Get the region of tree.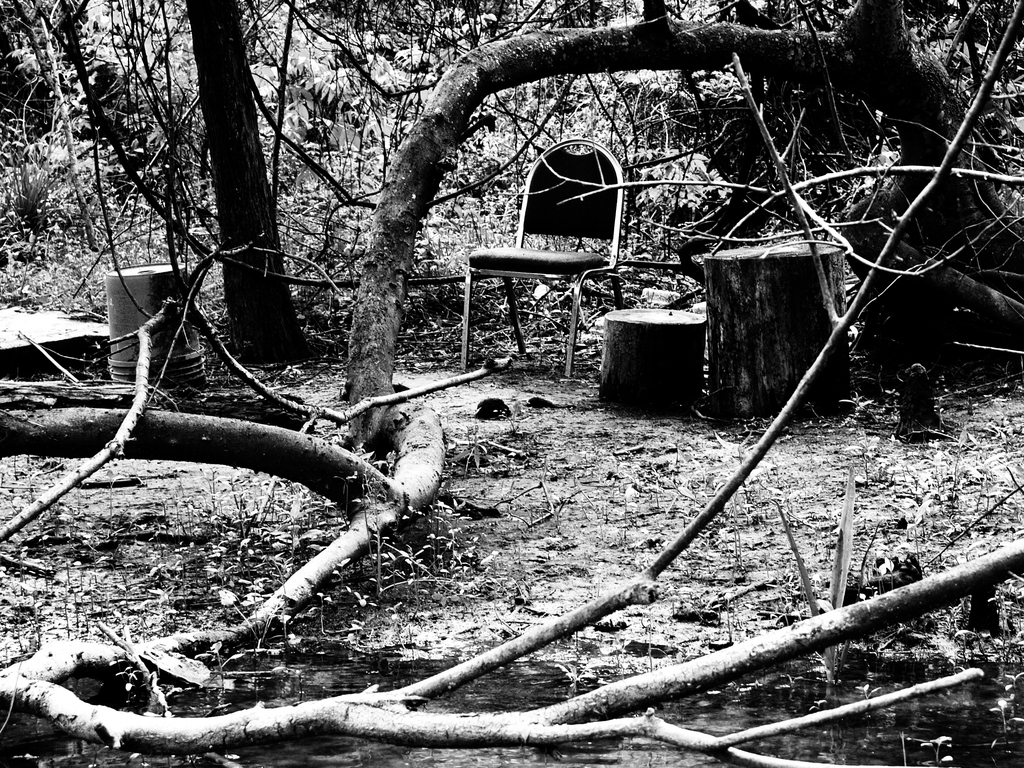
[left=185, top=0, right=305, bottom=355].
